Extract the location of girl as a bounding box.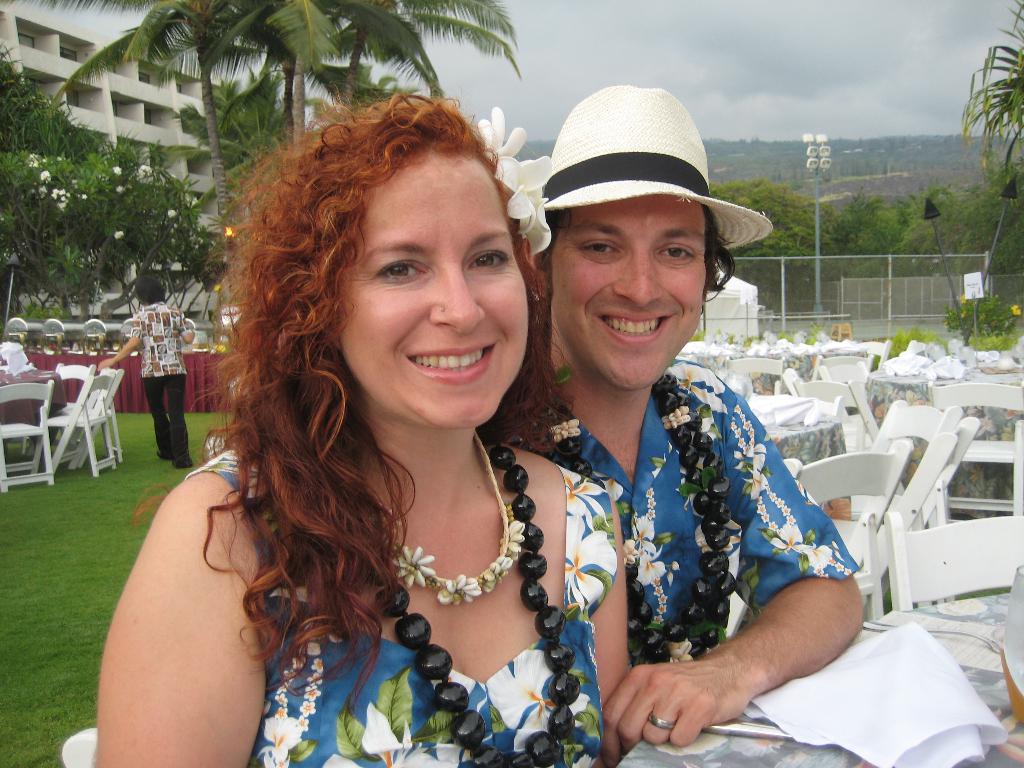
100/83/630/767.
